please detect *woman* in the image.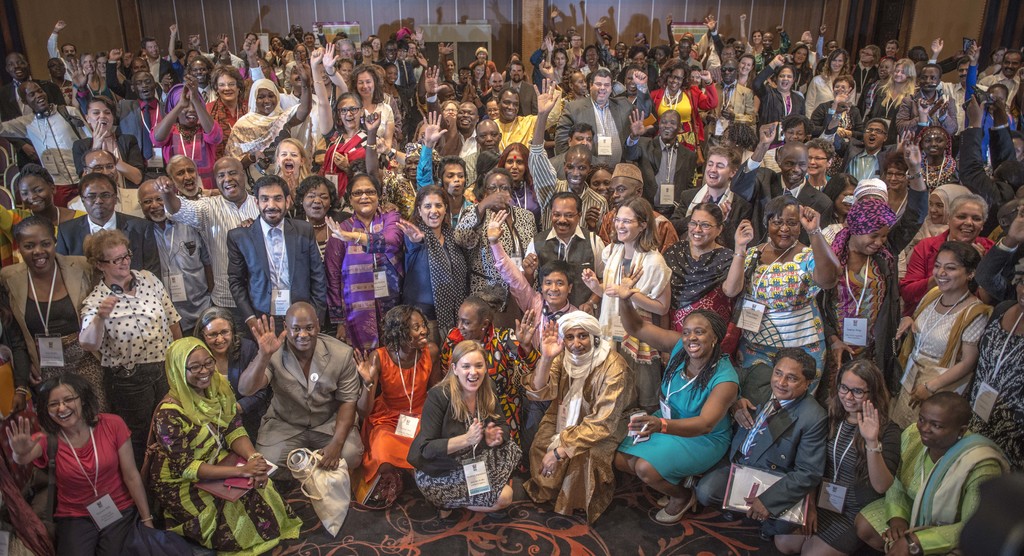
[x1=736, y1=13, x2=765, y2=61].
